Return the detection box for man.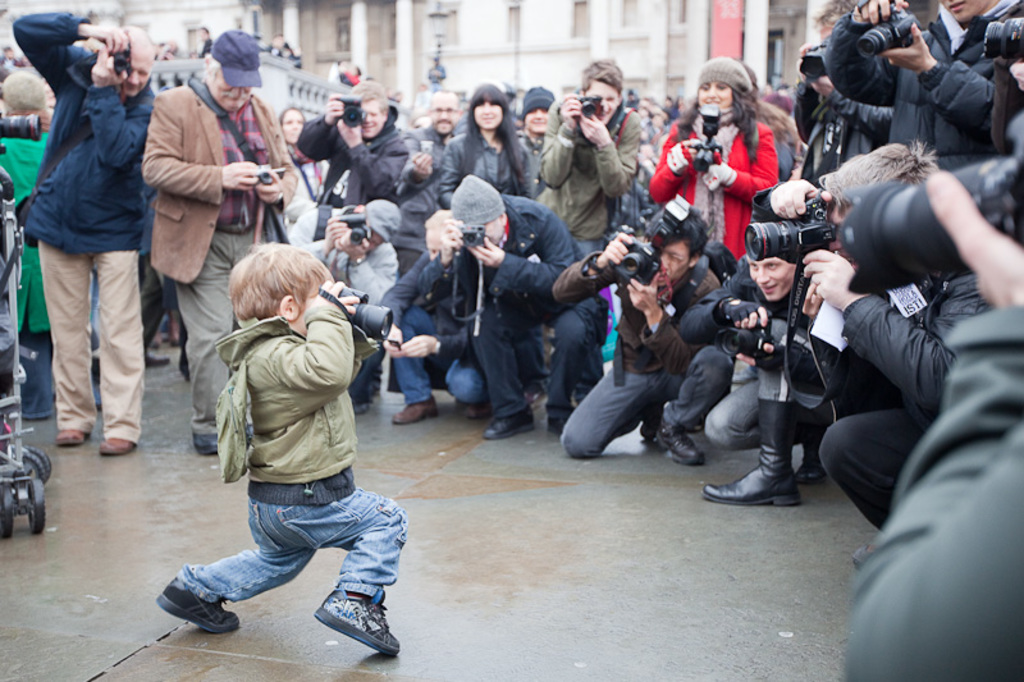
524, 55, 639, 276.
